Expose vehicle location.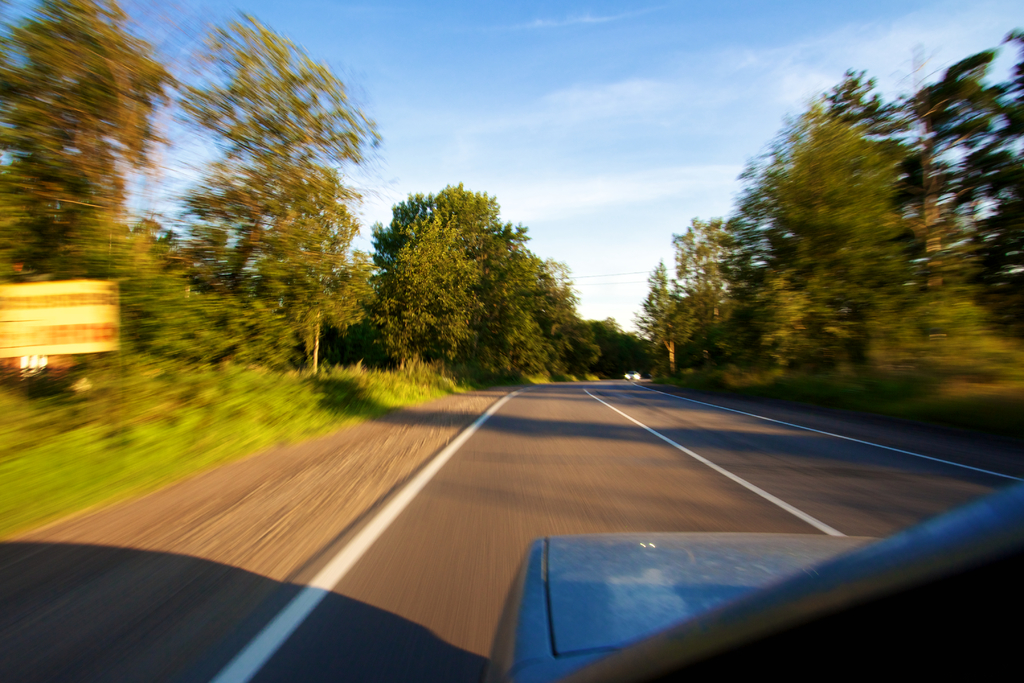
Exposed at 622 369 644 384.
